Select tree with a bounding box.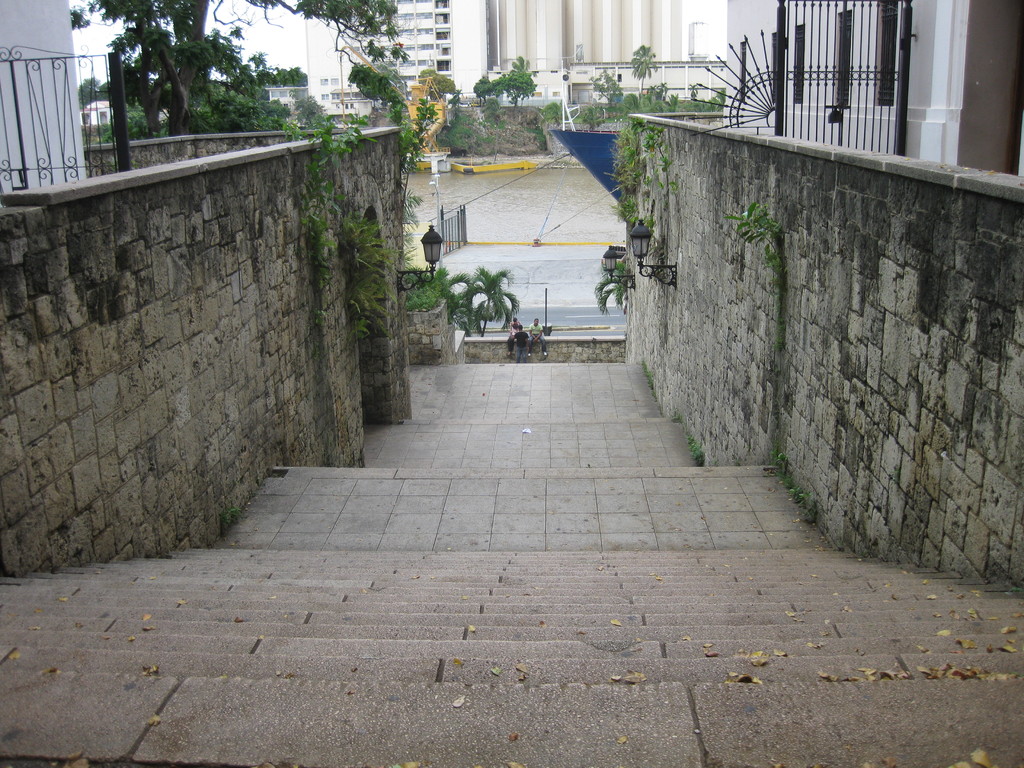
bbox=[593, 71, 624, 109].
